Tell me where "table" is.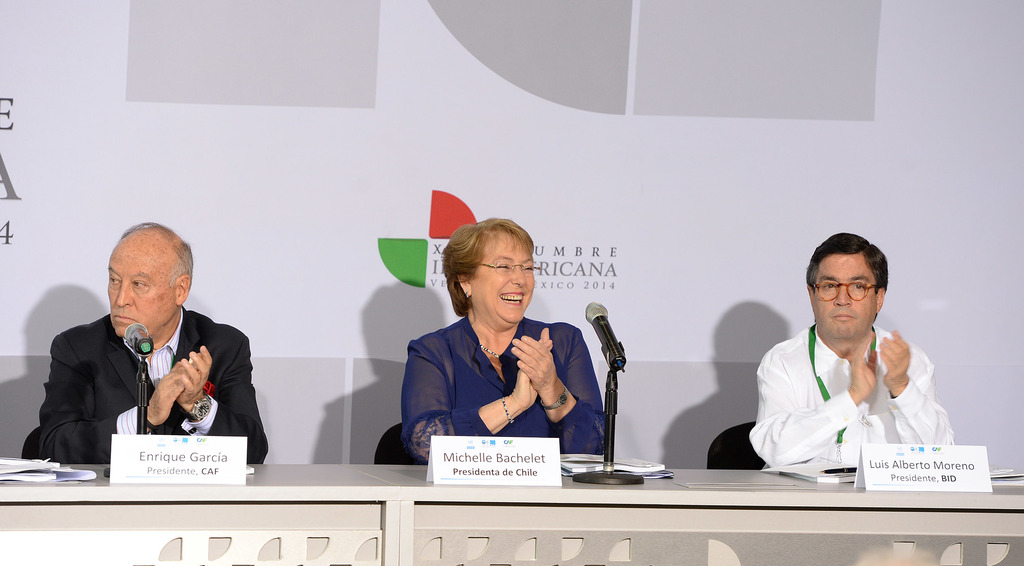
"table" is at x1=0, y1=463, x2=1023, y2=565.
